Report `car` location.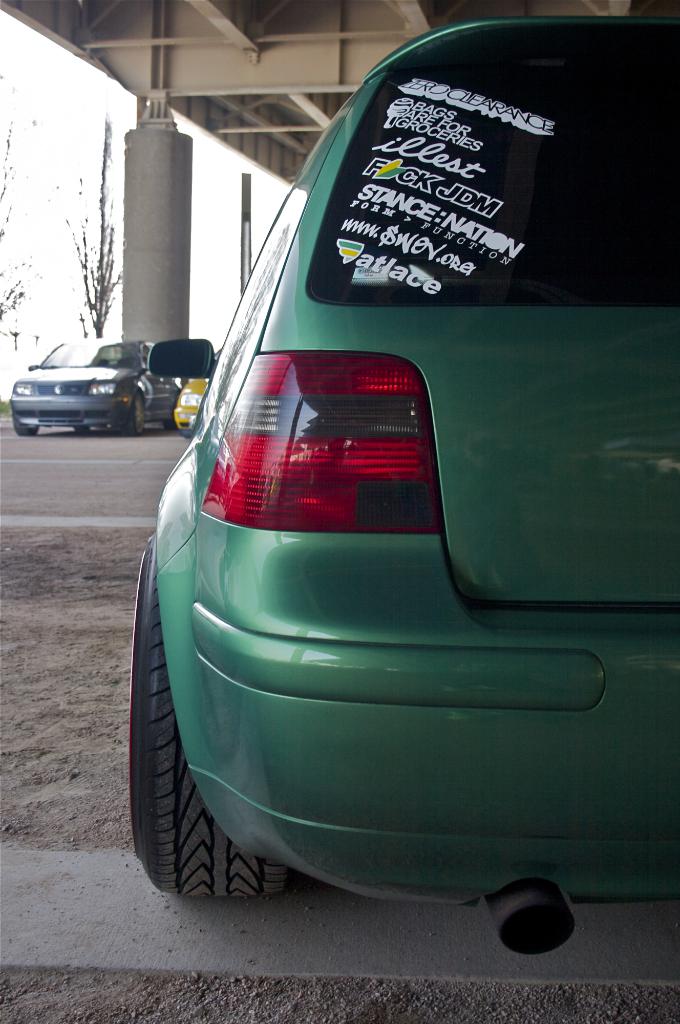
Report: detection(12, 337, 181, 442).
